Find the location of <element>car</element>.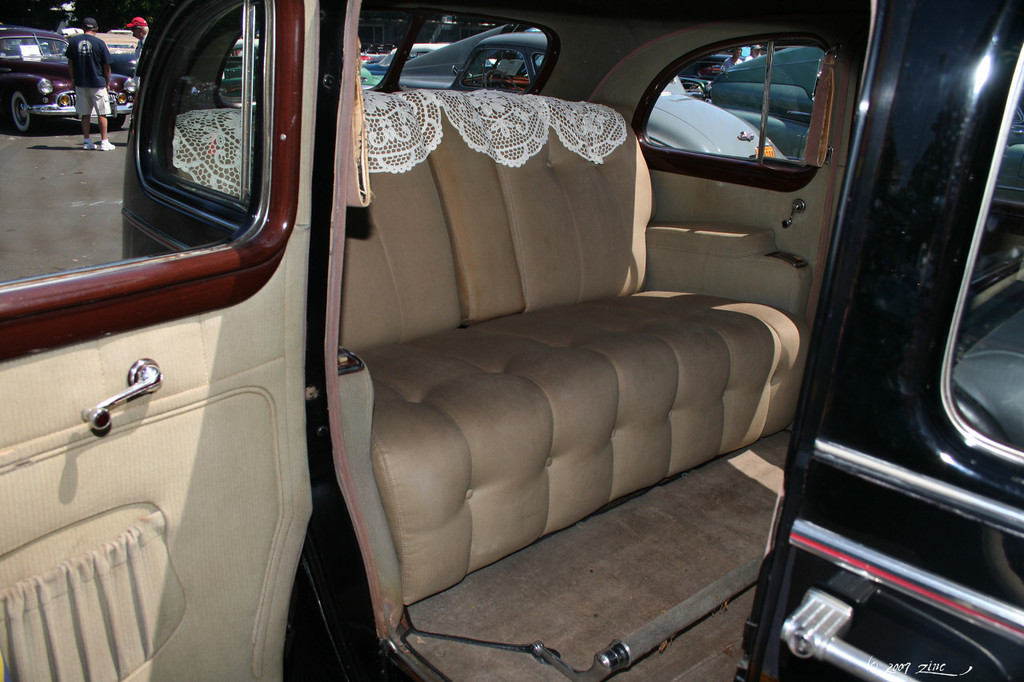
Location: bbox=(387, 29, 778, 150).
